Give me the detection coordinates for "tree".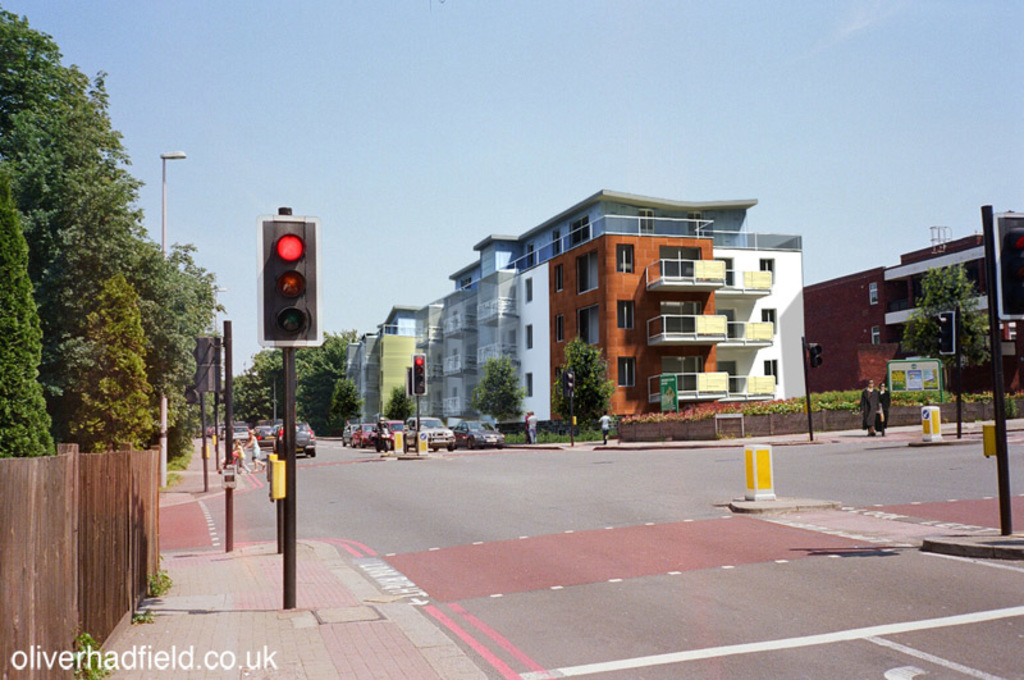
rect(215, 311, 365, 443).
